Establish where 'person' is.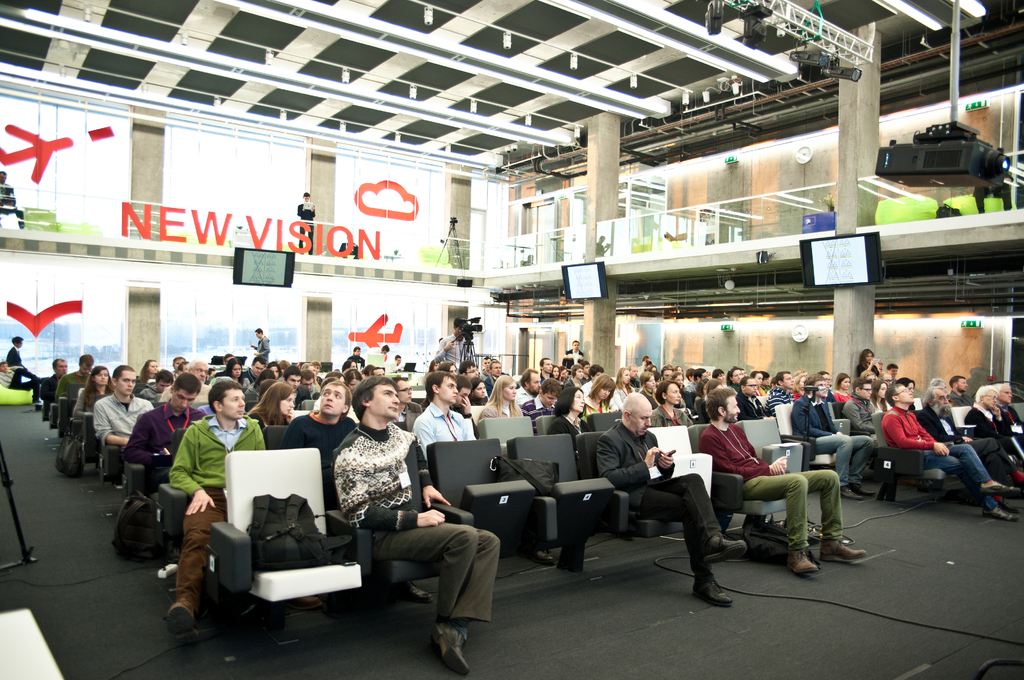
Established at [left=601, top=389, right=749, bottom=608].
